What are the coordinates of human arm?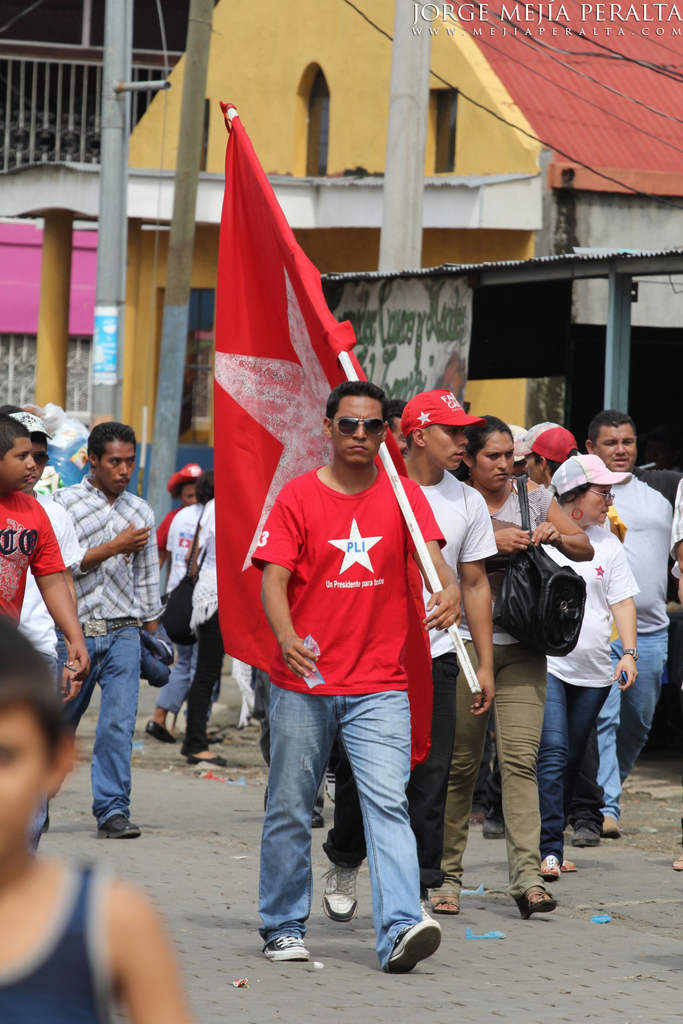
(left=667, top=477, right=682, bottom=610).
